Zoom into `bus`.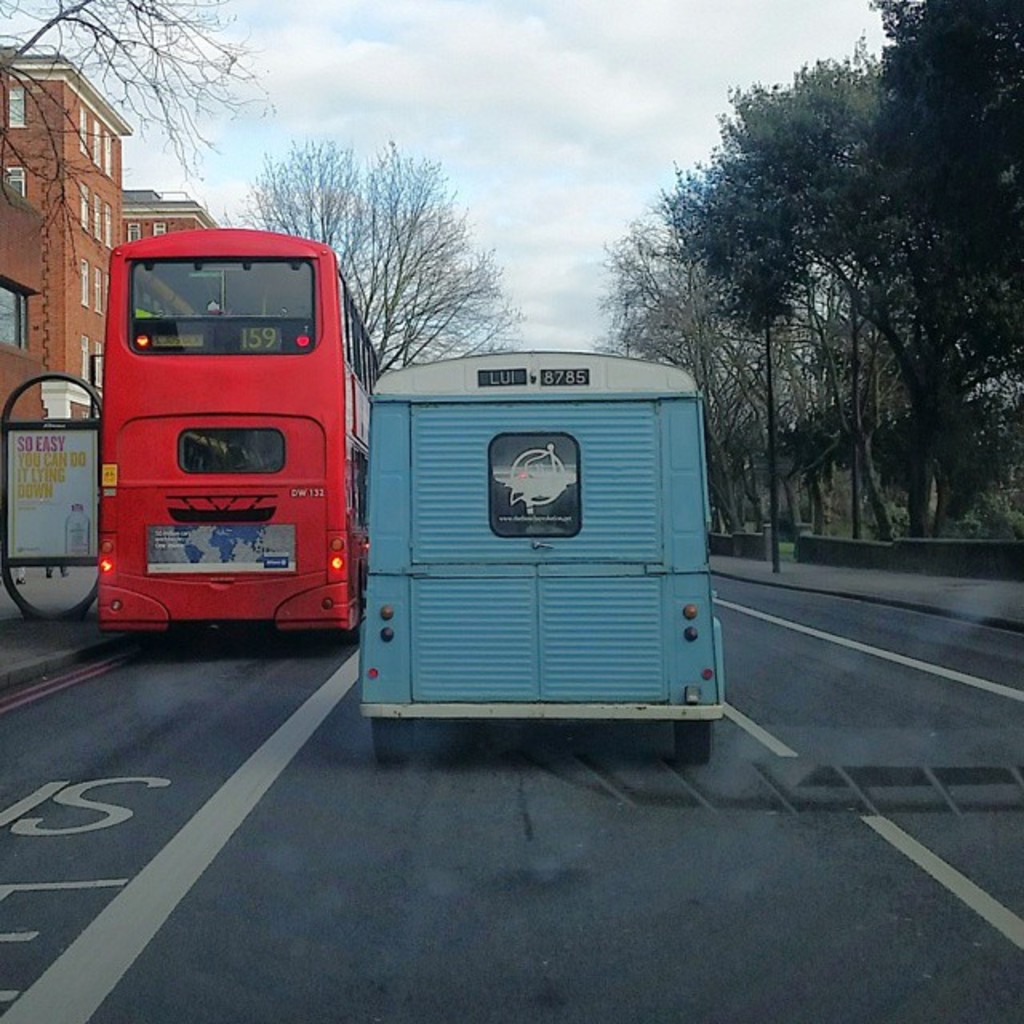
Zoom target: [left=102, top=227, right=374, bottom=643].
